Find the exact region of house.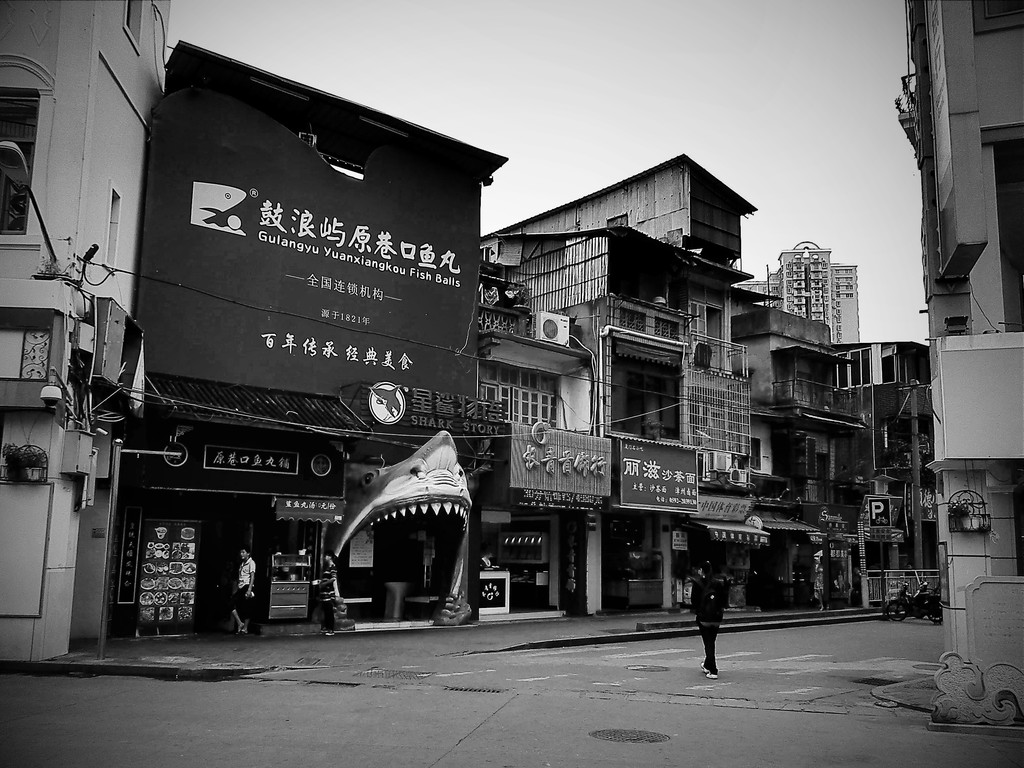
Exact region: 898:0:1023:671.
